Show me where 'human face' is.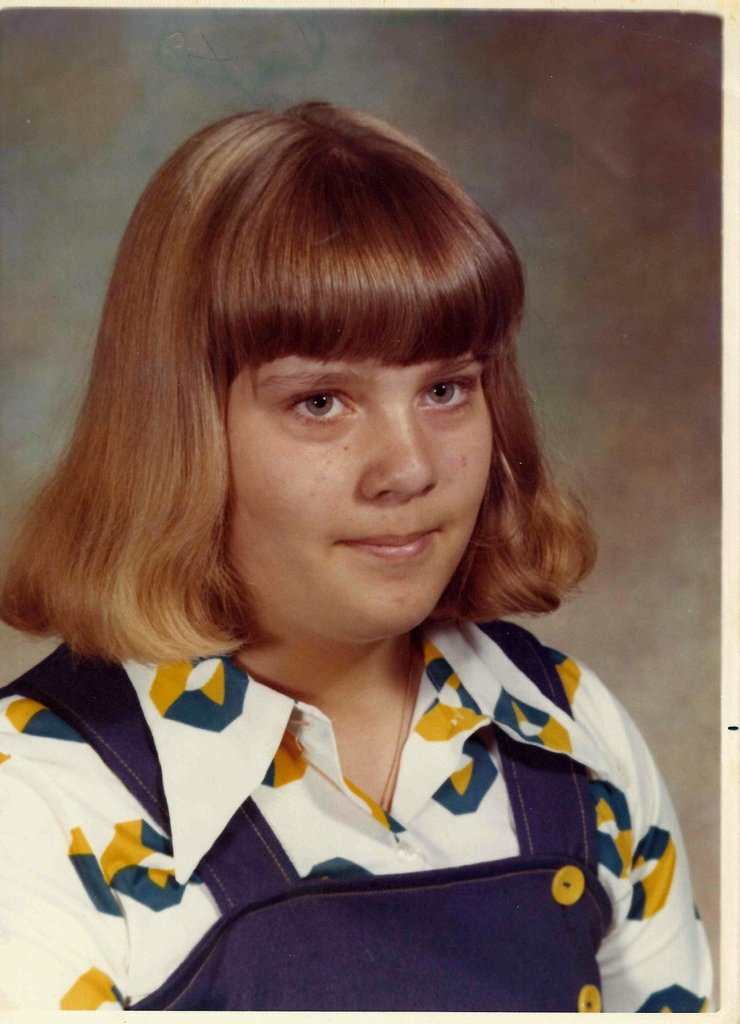
'human face' is at x1=234, y1=359, x2=491, y2=643.
